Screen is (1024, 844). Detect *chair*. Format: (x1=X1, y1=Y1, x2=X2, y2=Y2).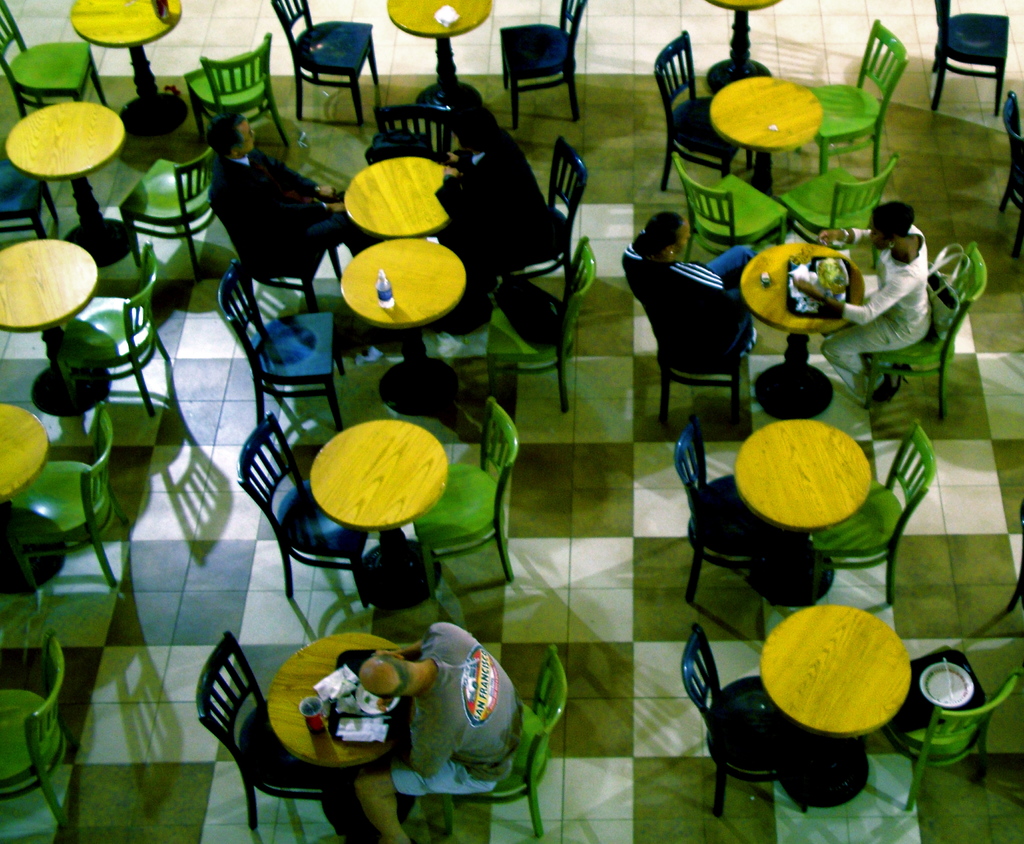
(x1=676, y1=148, x2=788, y2=270).
